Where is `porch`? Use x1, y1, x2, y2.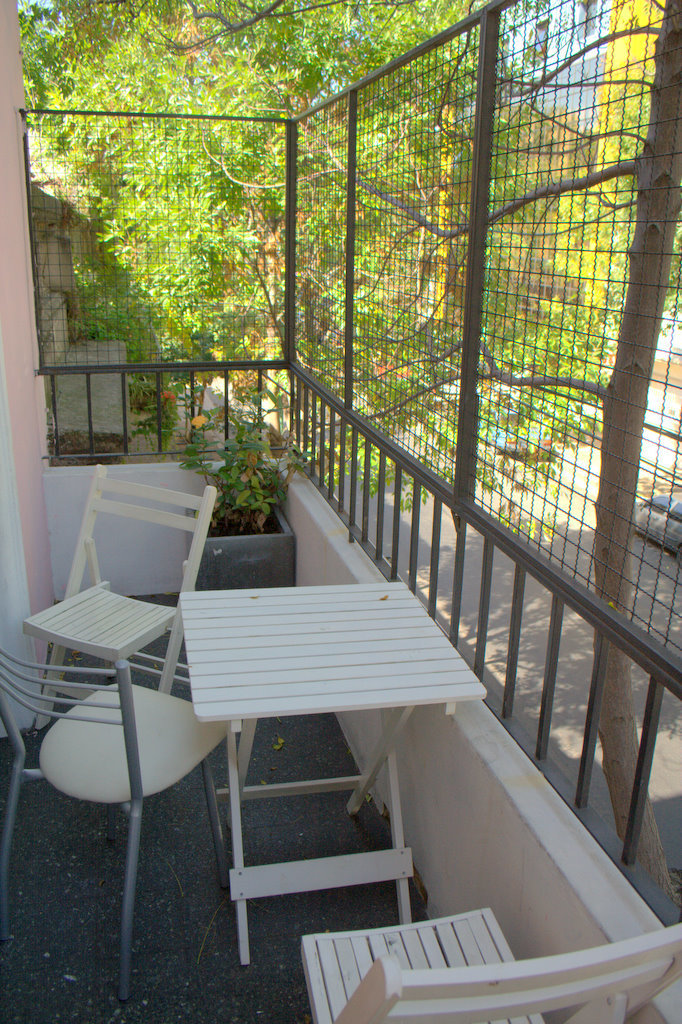
0, 0, 681, 738.
